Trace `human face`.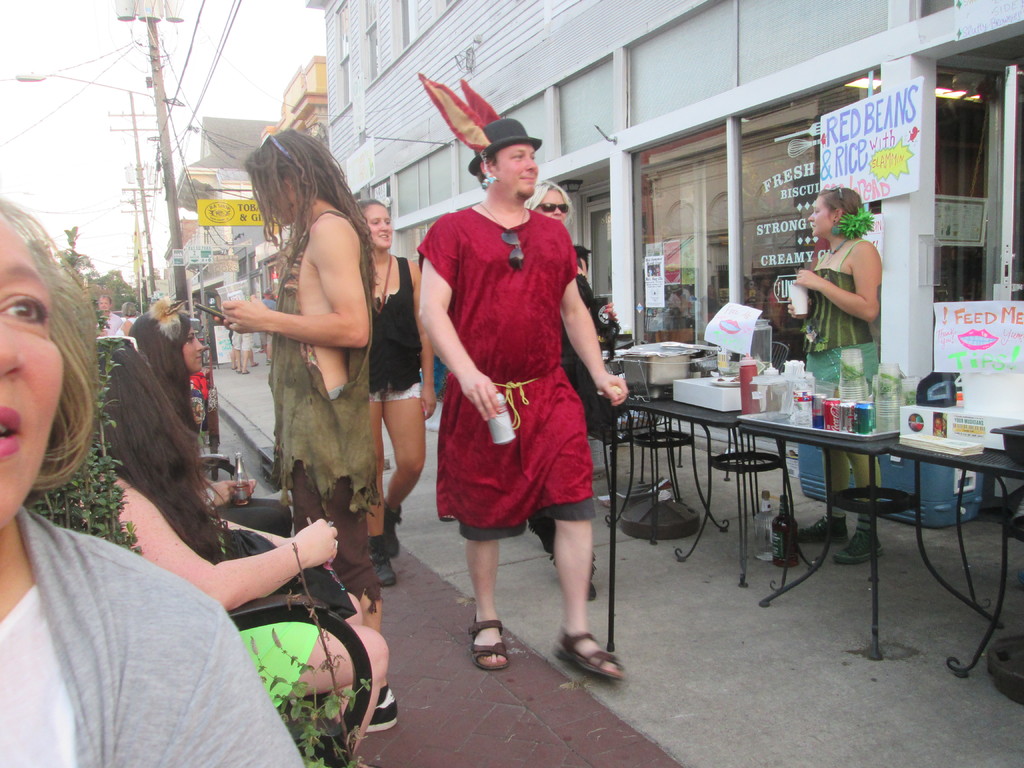
Traced to 186, 324, 202, 373.
